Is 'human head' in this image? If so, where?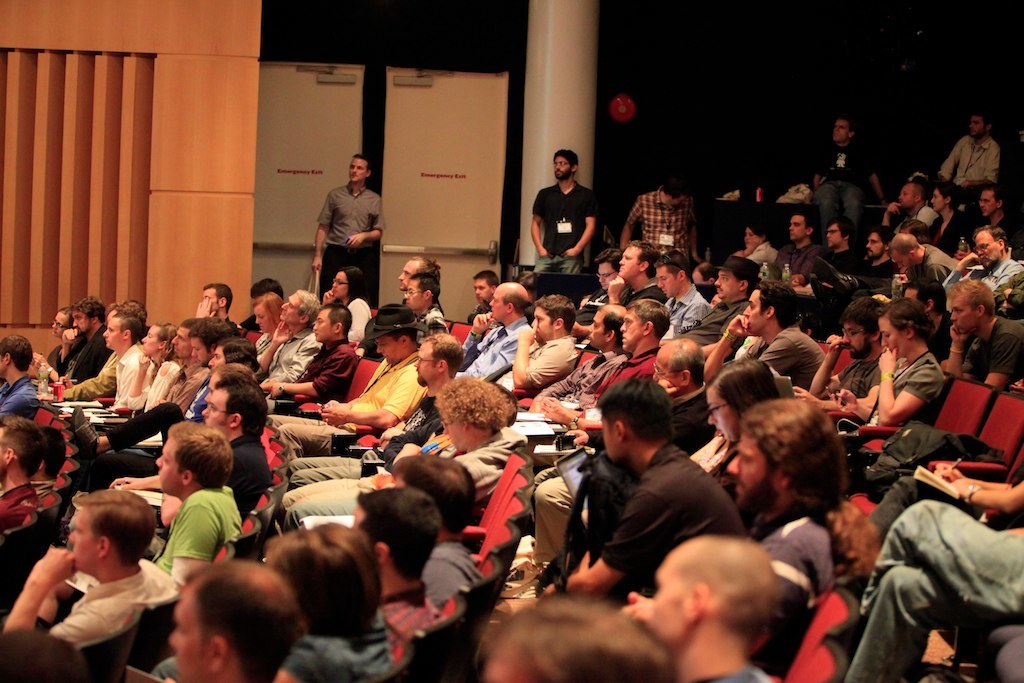
Yes, at l=50, t=306, r=70, b=338.
